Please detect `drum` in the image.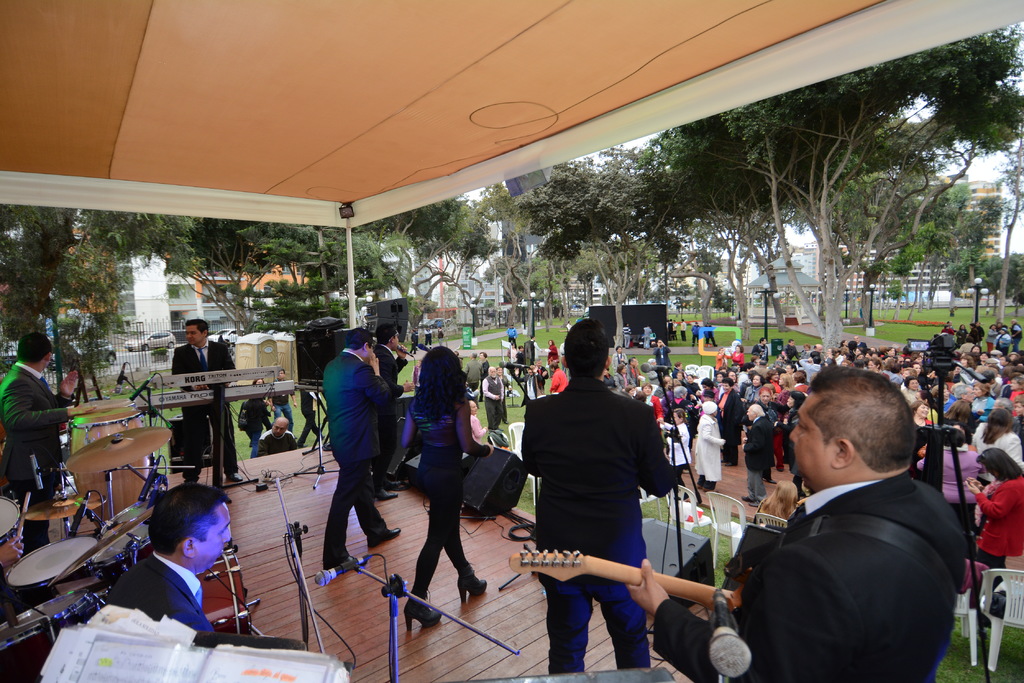
box=[0, 586, 104, 682].
